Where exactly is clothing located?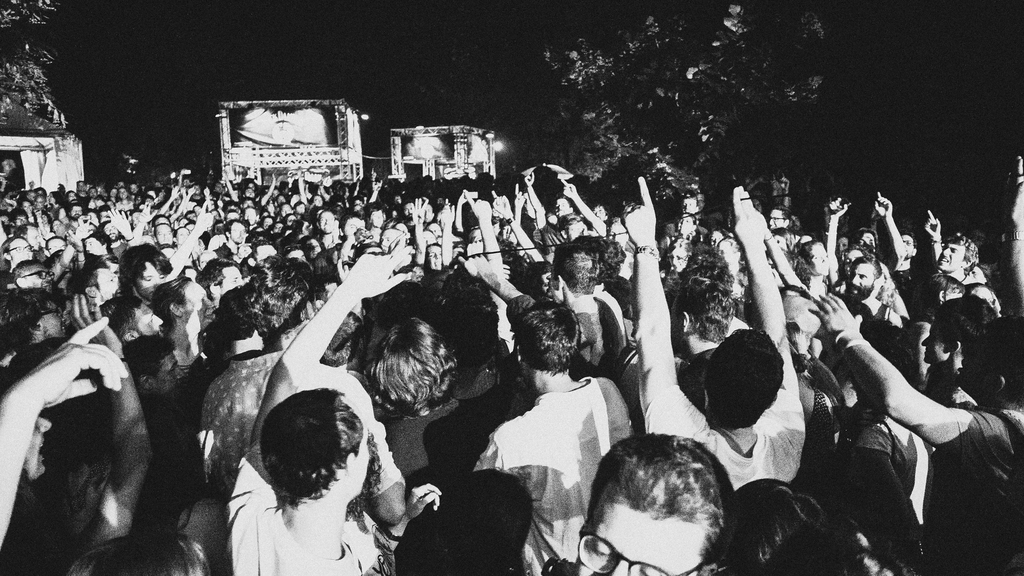
Its bounding box is [left=227, top=448, right=362, bottom=575].
